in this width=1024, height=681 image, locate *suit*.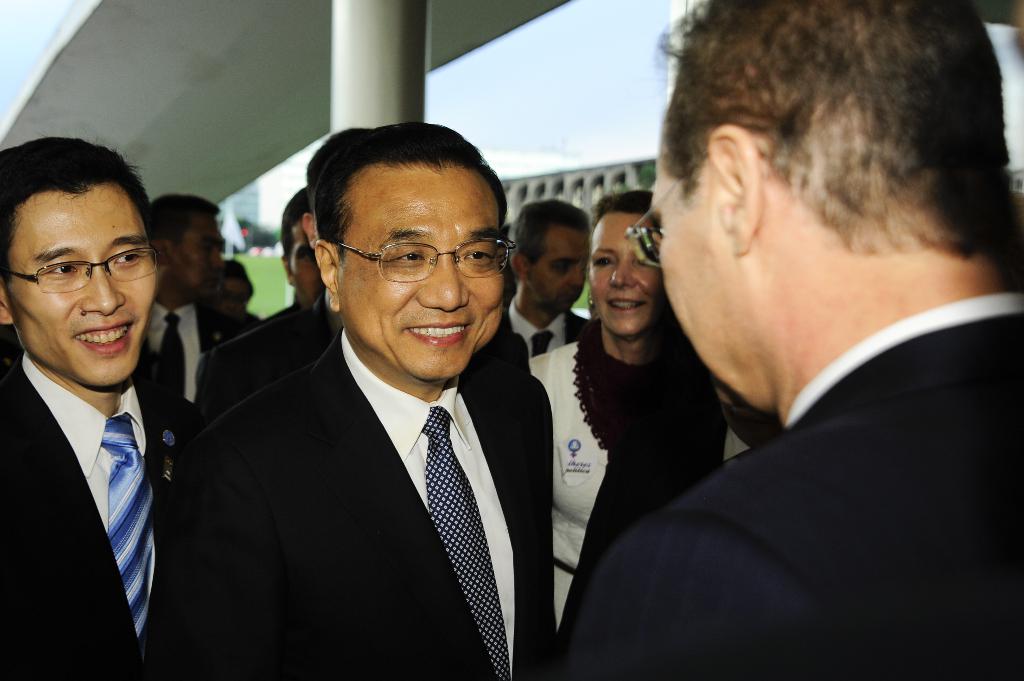
Bounding box: (x1=146, y1=301, x2=243, y2=444).
